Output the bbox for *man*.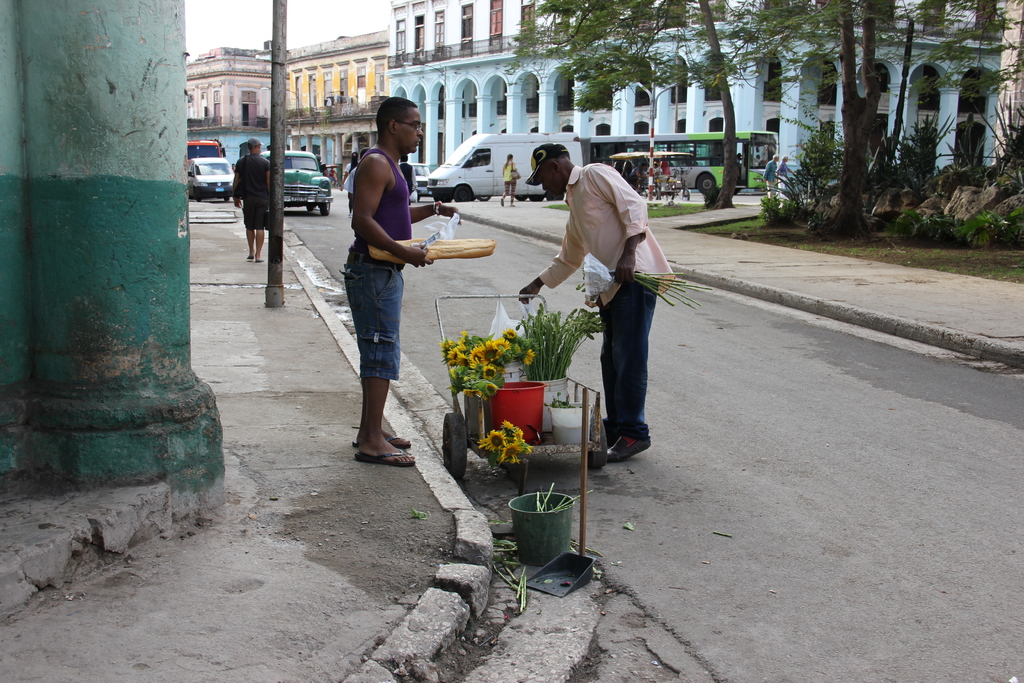
bbox=[333, 103, 471, 491].
